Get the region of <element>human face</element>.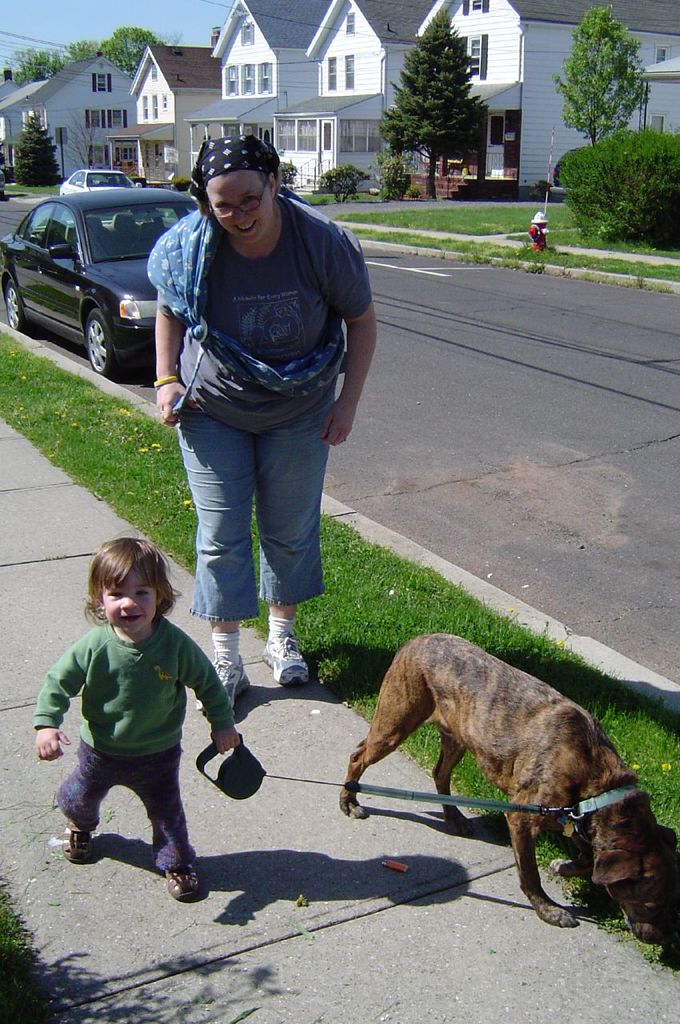
[x1=208, y1=170, x2=270, y2=250].
